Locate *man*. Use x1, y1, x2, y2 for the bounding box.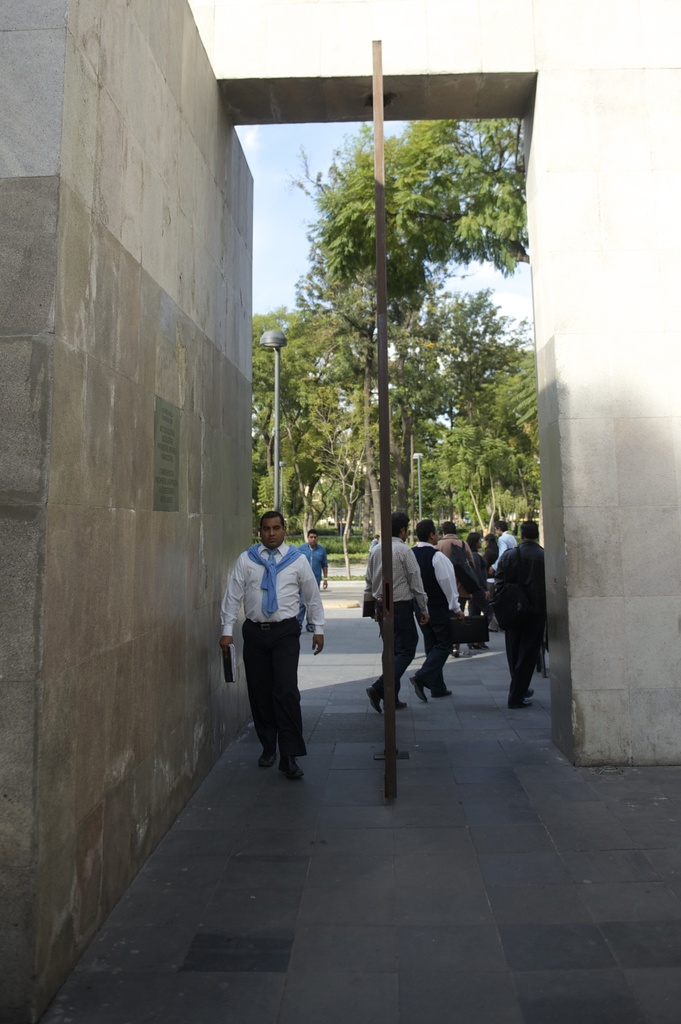
496, 512, 552, 719.
